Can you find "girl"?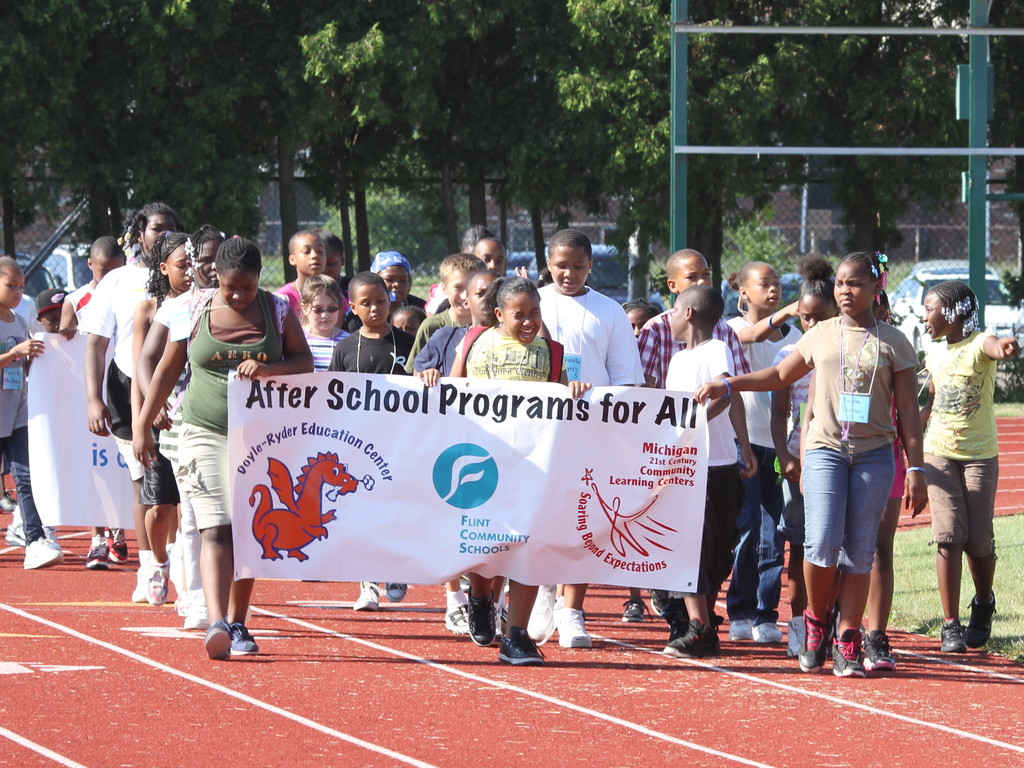
Yes, bounding box: locate(136, 223, 232, 629).
